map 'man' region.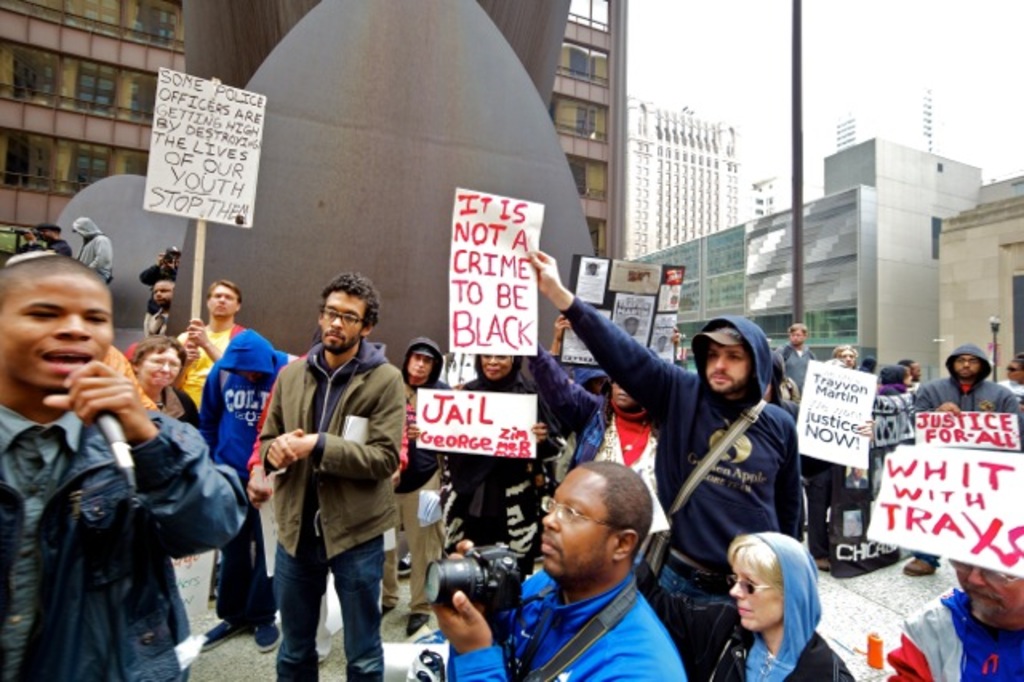
Mapped to 0:245:229:674.
